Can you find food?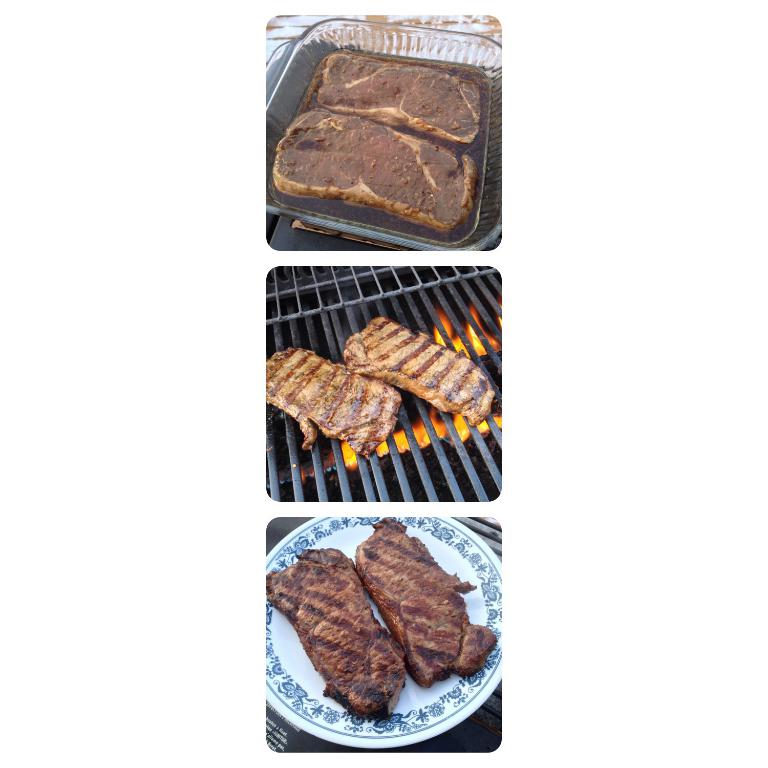
Yes, bounding box: l=267, t=347, r=401, b=456.
